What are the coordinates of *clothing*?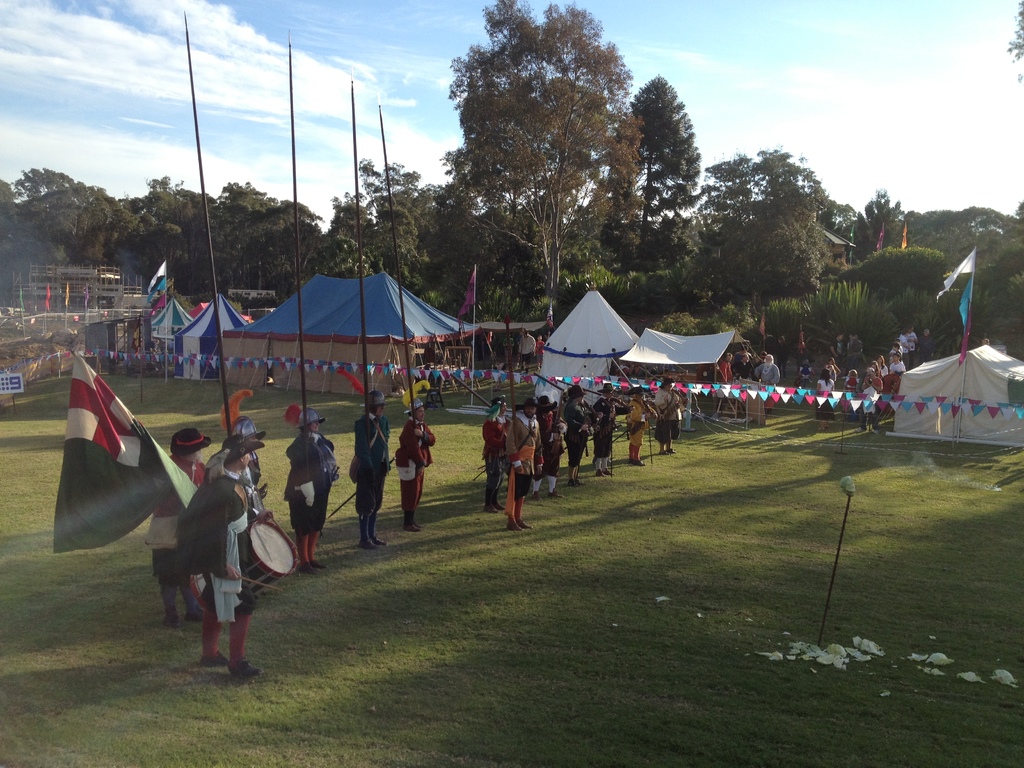
[left=290, top=424, right=336, bottom=536].
